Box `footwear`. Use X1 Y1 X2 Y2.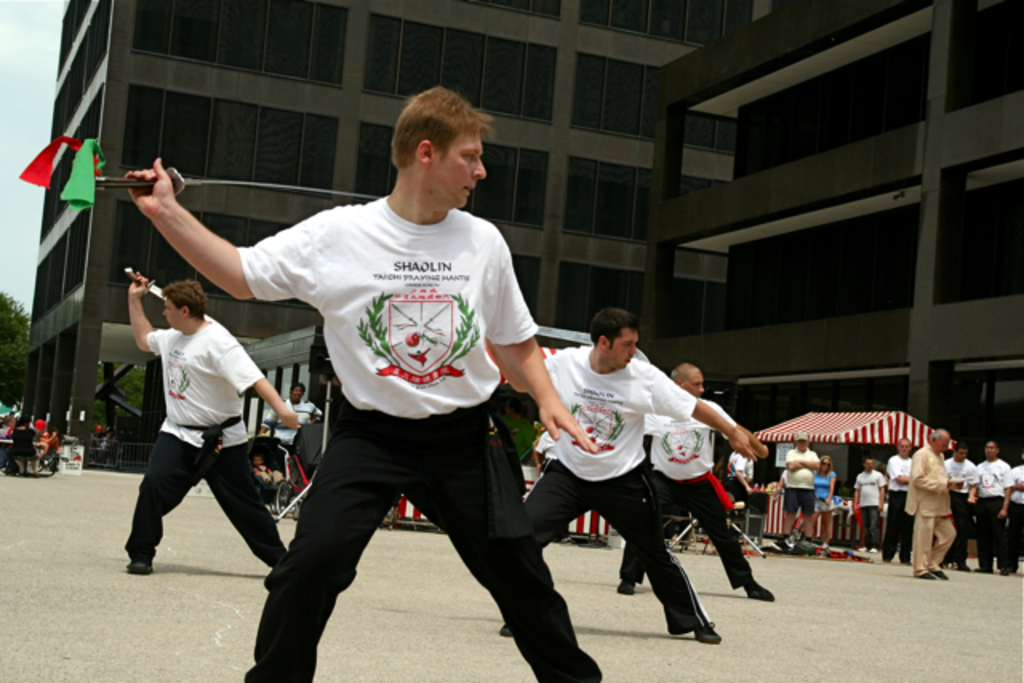
952 560 971 571.
